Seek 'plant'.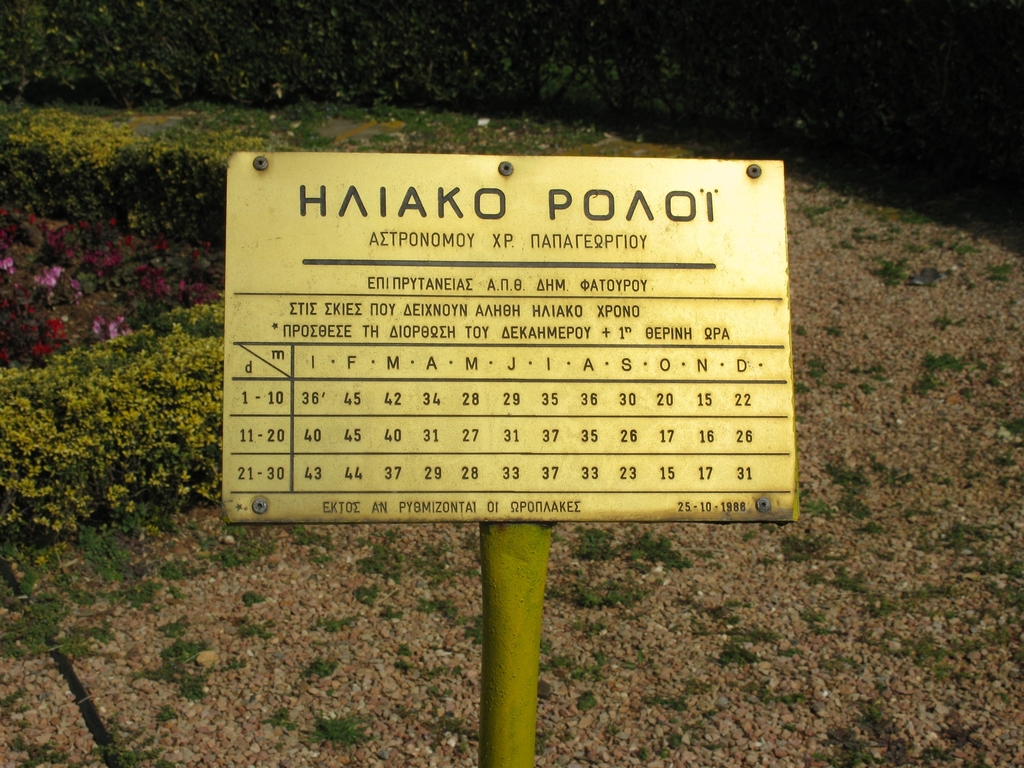
<bbox>19, 717, 28, 726</bbox>.
